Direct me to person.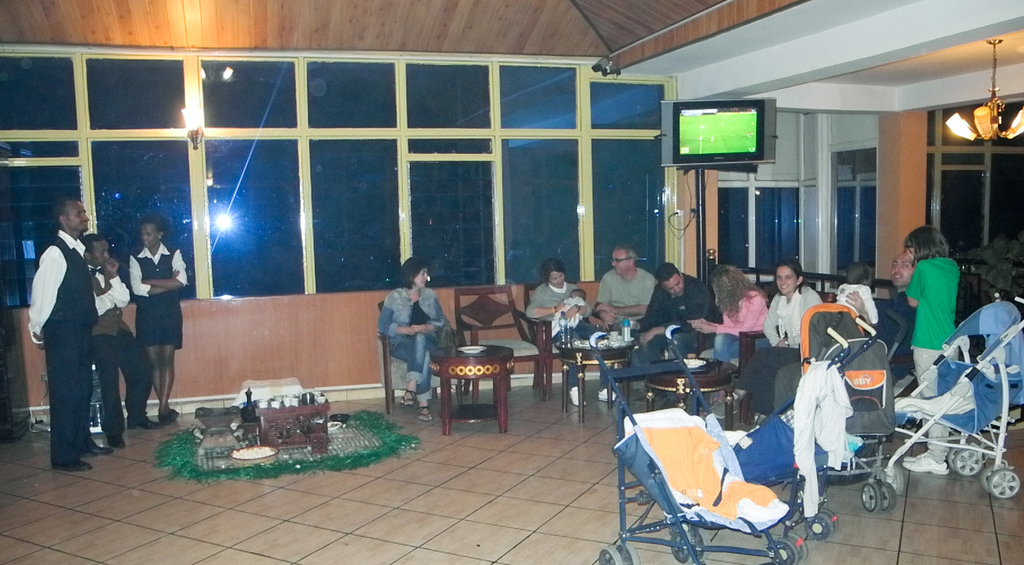
Direction: box=[20, 195, 111, 473].
